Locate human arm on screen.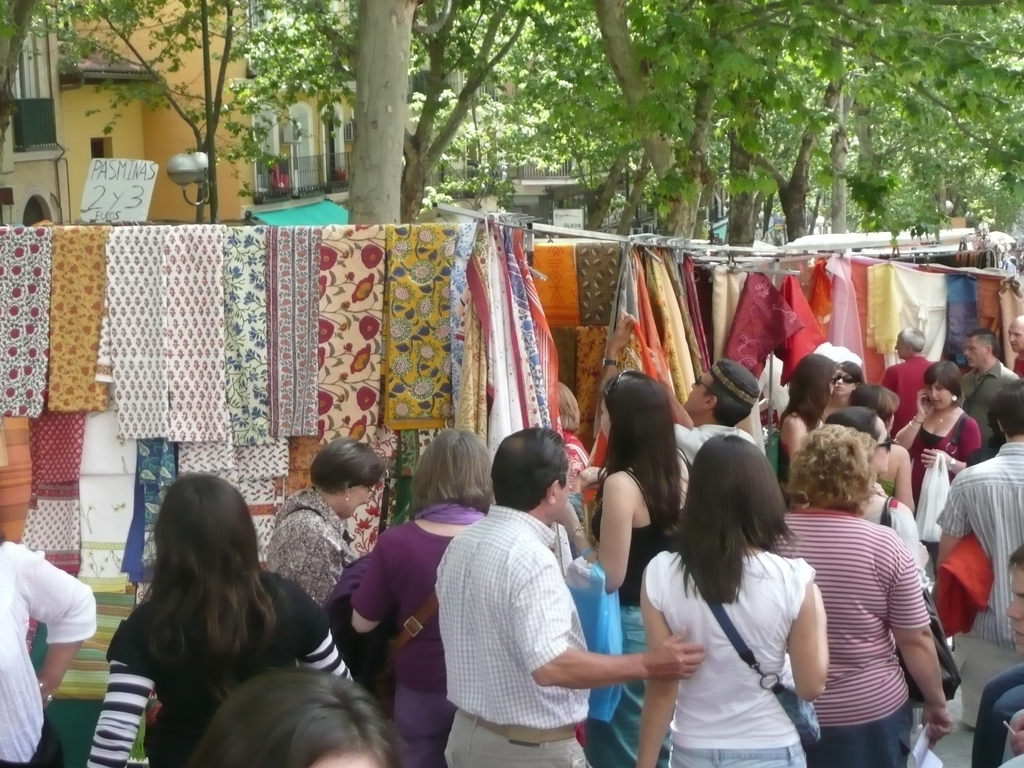
On screen at (x1=84, y1=608, x2=158, y2=767).
